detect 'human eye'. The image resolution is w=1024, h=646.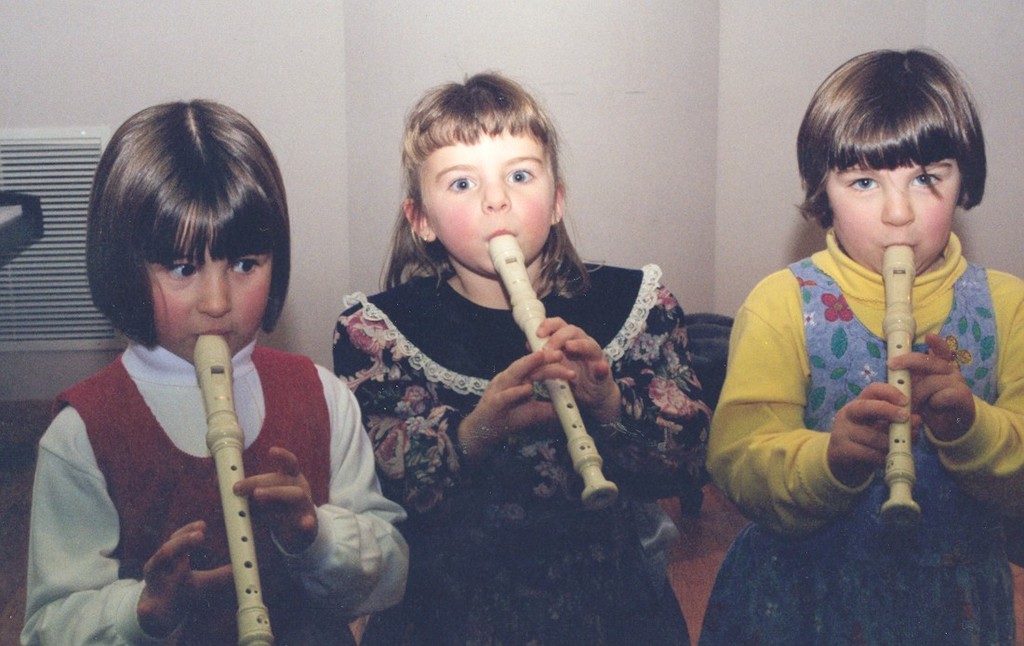
pyautogui.locateOnScreen(228, 256, 263, 279).
